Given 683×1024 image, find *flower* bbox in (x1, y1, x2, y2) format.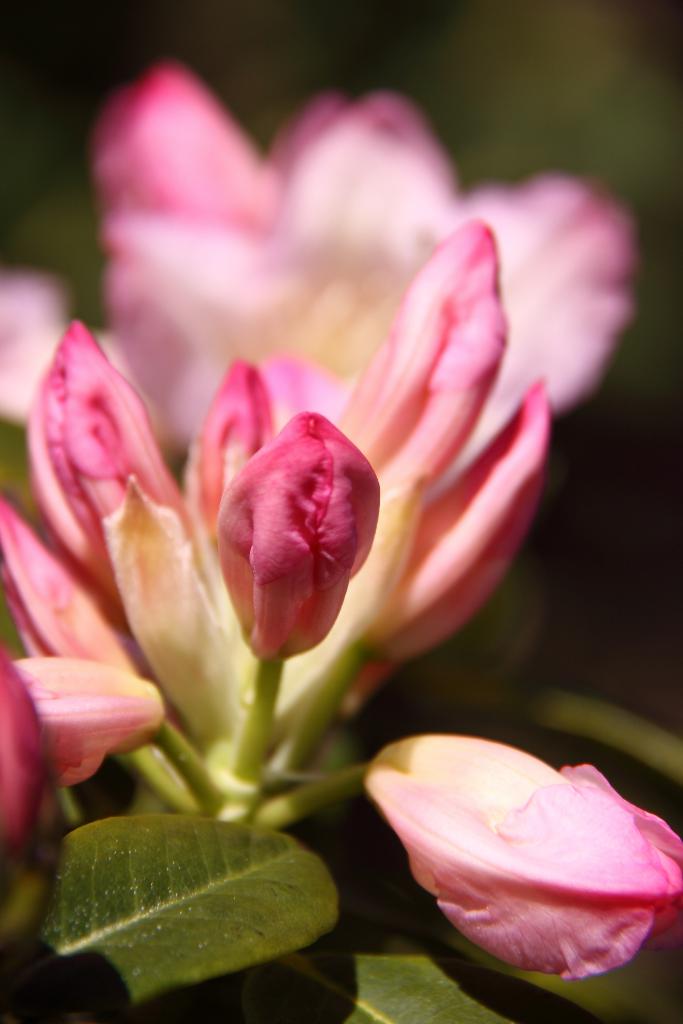
(211, 384, 383, 657).
